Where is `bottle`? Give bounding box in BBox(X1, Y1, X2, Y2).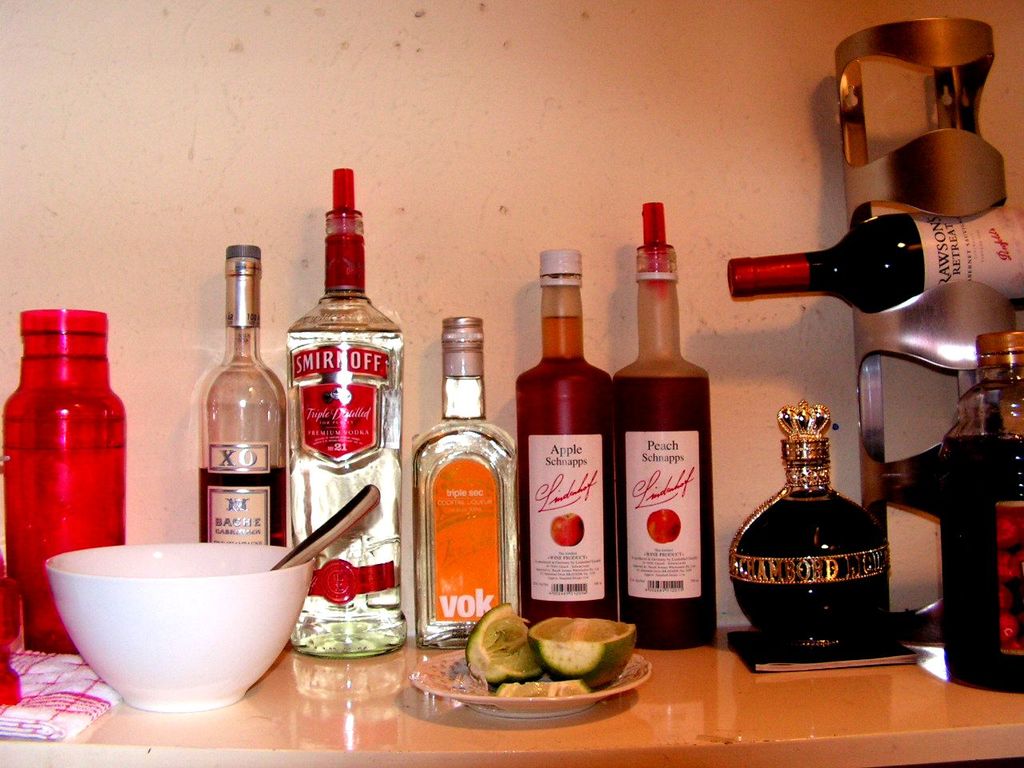
BBox(512, 247, 612, 622).
